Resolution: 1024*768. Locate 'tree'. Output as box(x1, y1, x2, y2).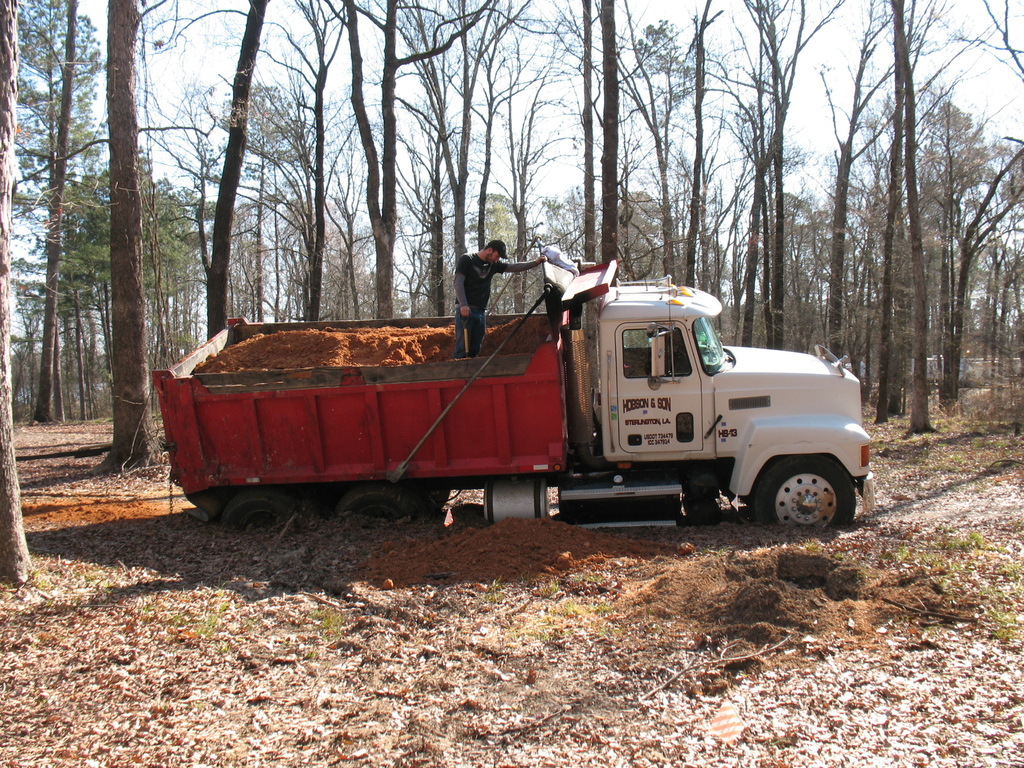
box(0, 0, 38, 590).
